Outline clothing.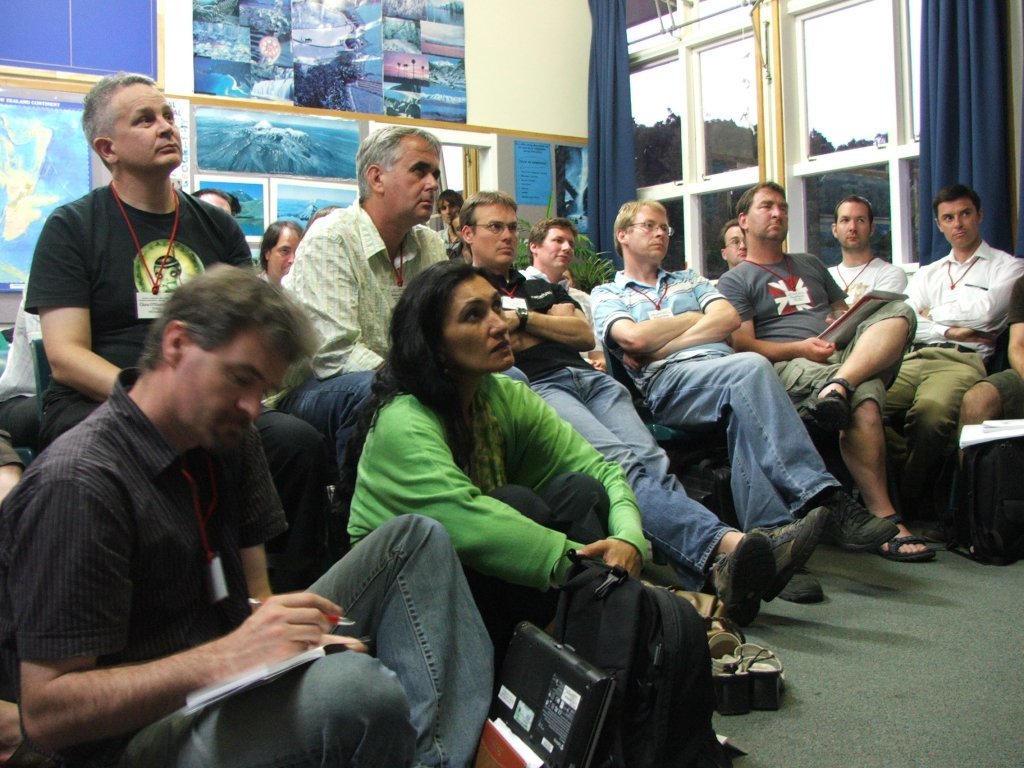
Outline: bbox=(1008, 280, 1023, 326).
